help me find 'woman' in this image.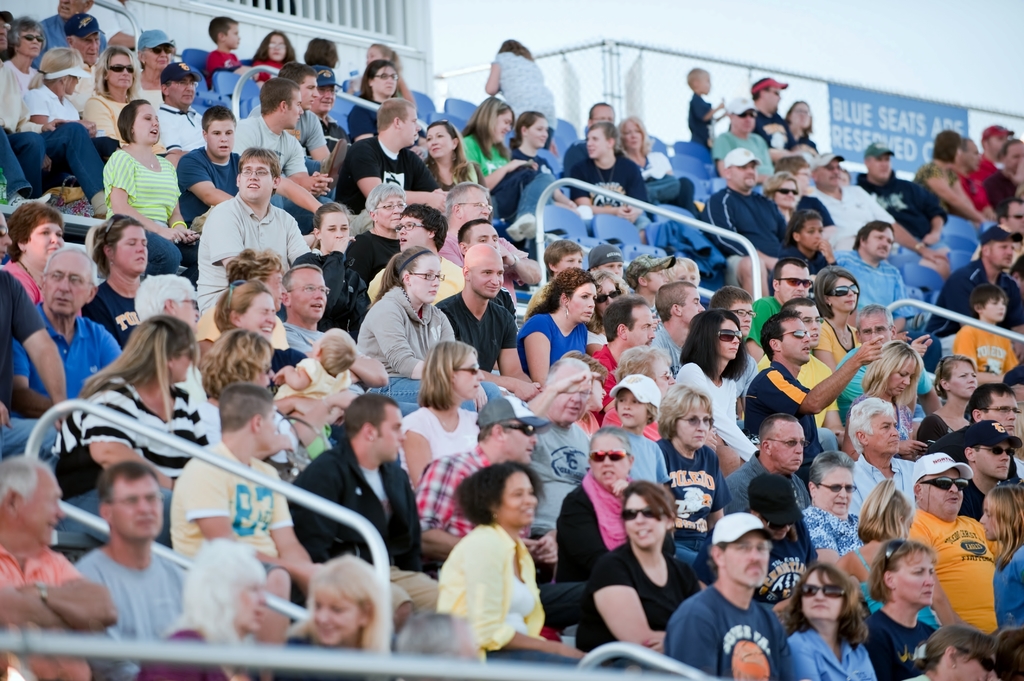
Found it: left=650, top=387, right=740, bottom=555.
